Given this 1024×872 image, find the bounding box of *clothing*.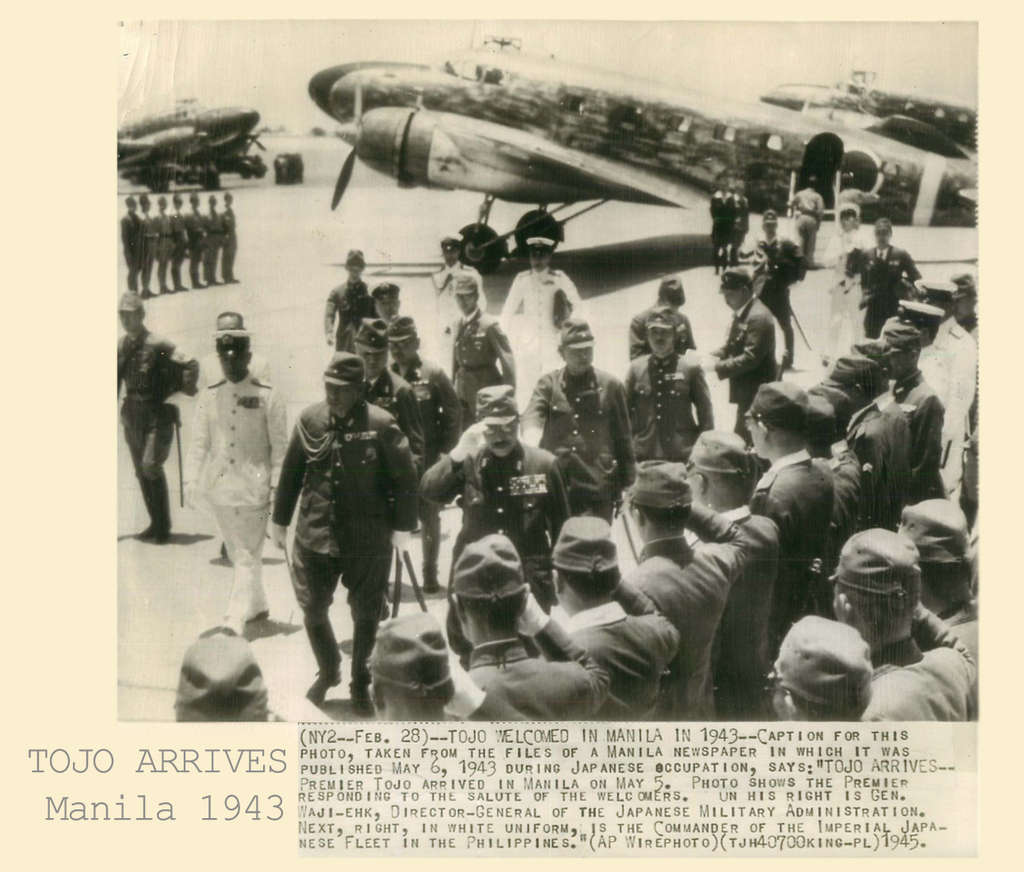
{"left": 931, "top": 311, "right": 992, "bottom": 468}.
